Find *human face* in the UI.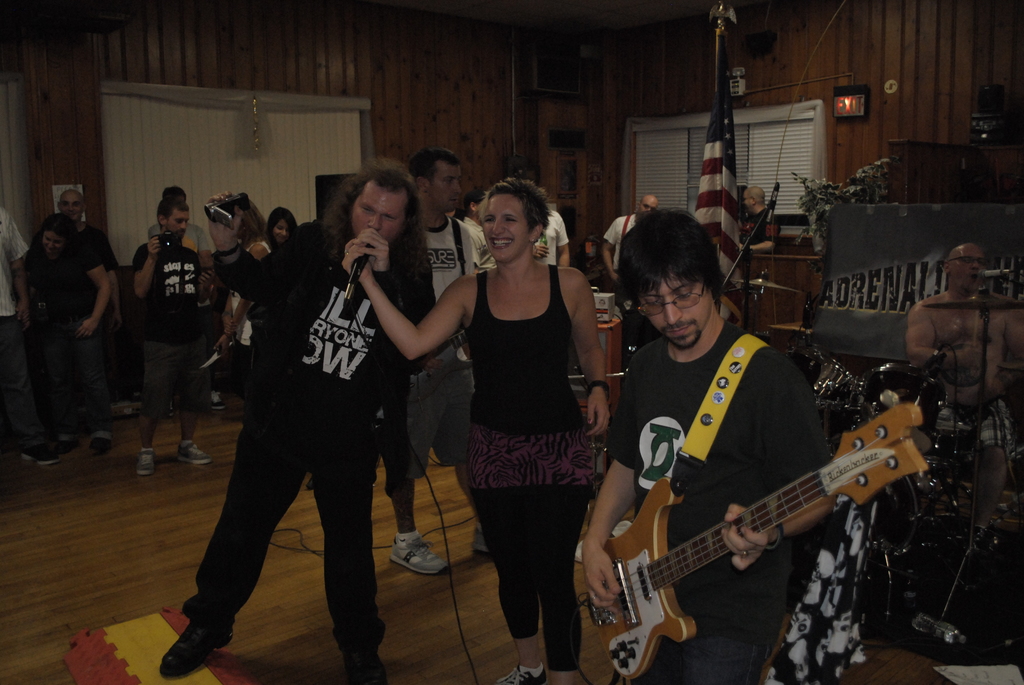
UI element at (481,194,529,266).
